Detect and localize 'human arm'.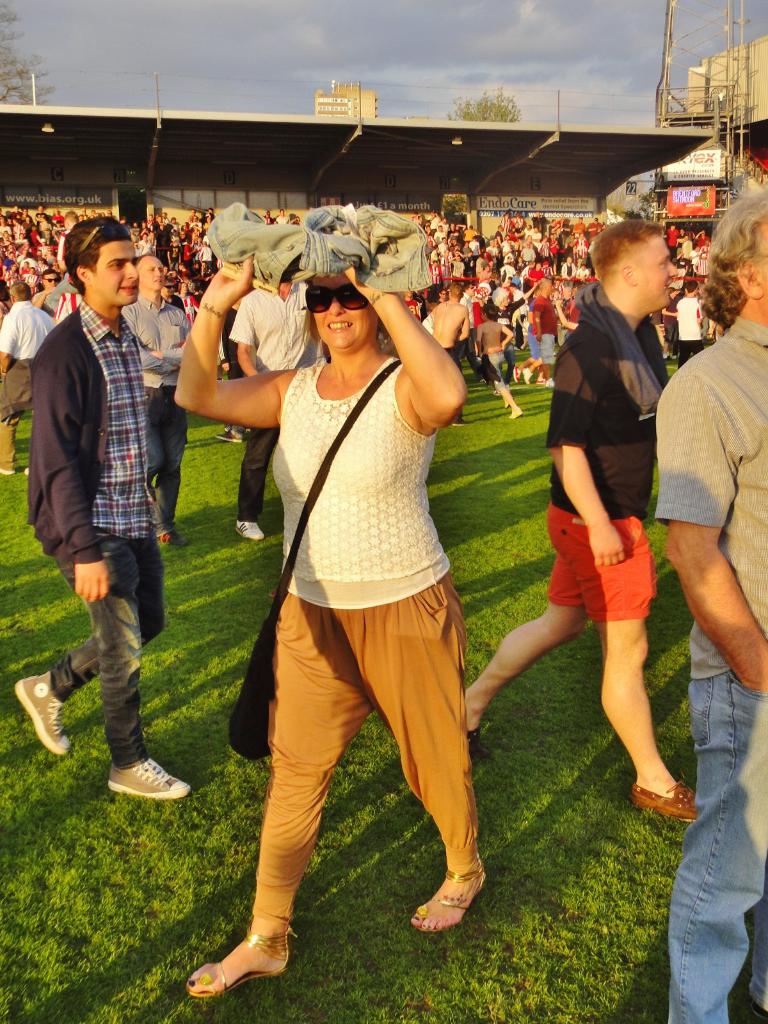
Localized at [431,304,436,319].
